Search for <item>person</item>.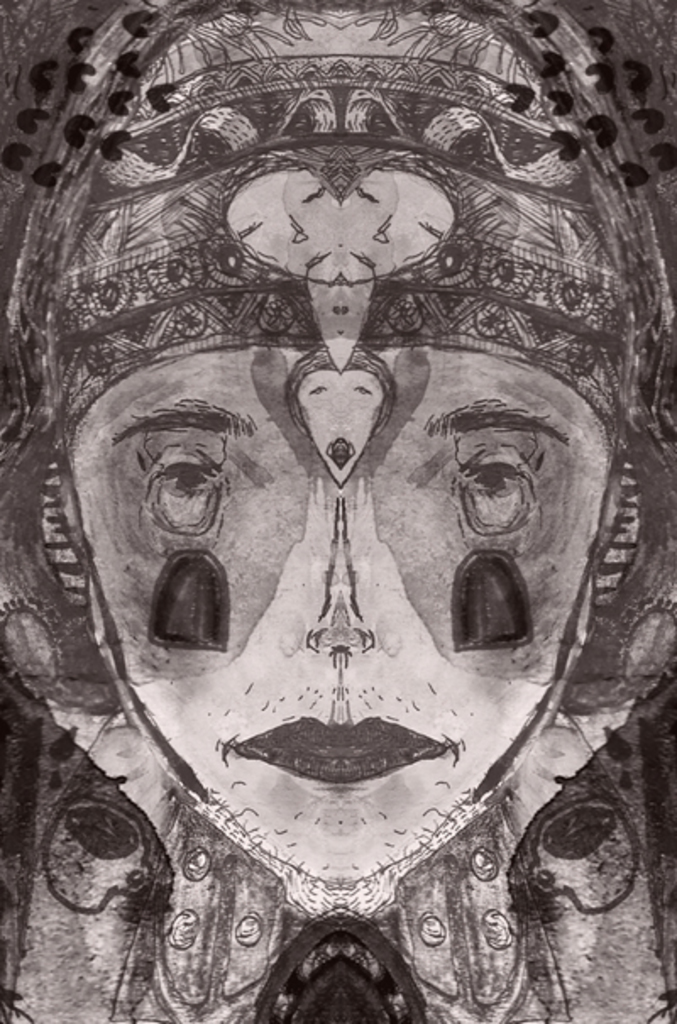
Found at {"left": 49, "top": 78, "right": 597, "bottom": 985}.
